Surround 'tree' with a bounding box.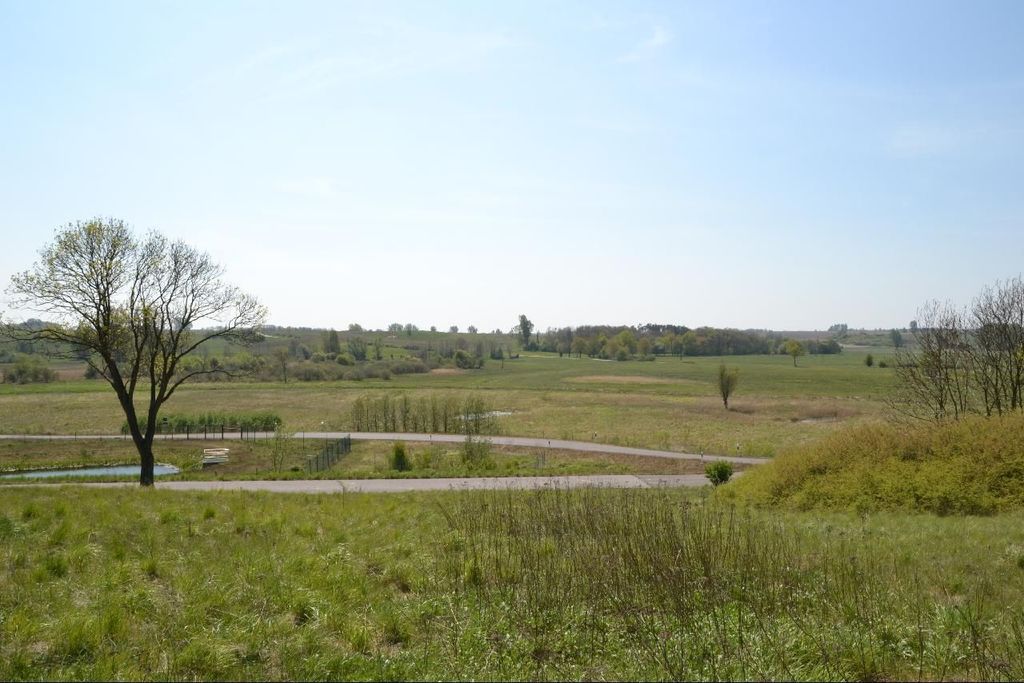
39, 190, 248, 489.
